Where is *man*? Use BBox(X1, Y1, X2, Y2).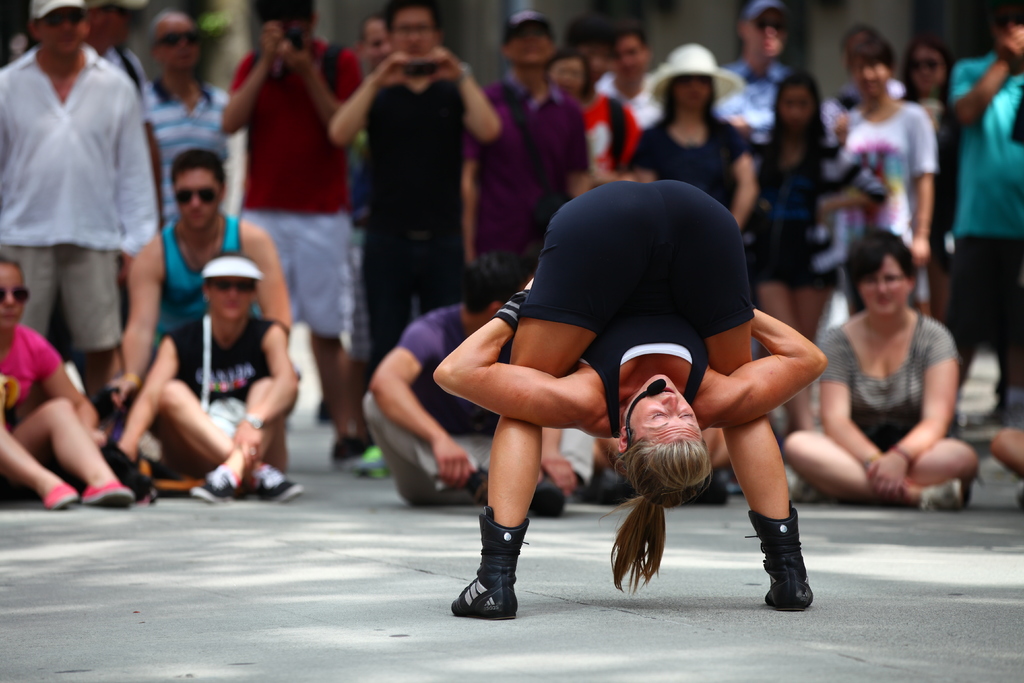
BBox(148, 12, 234, 226).
